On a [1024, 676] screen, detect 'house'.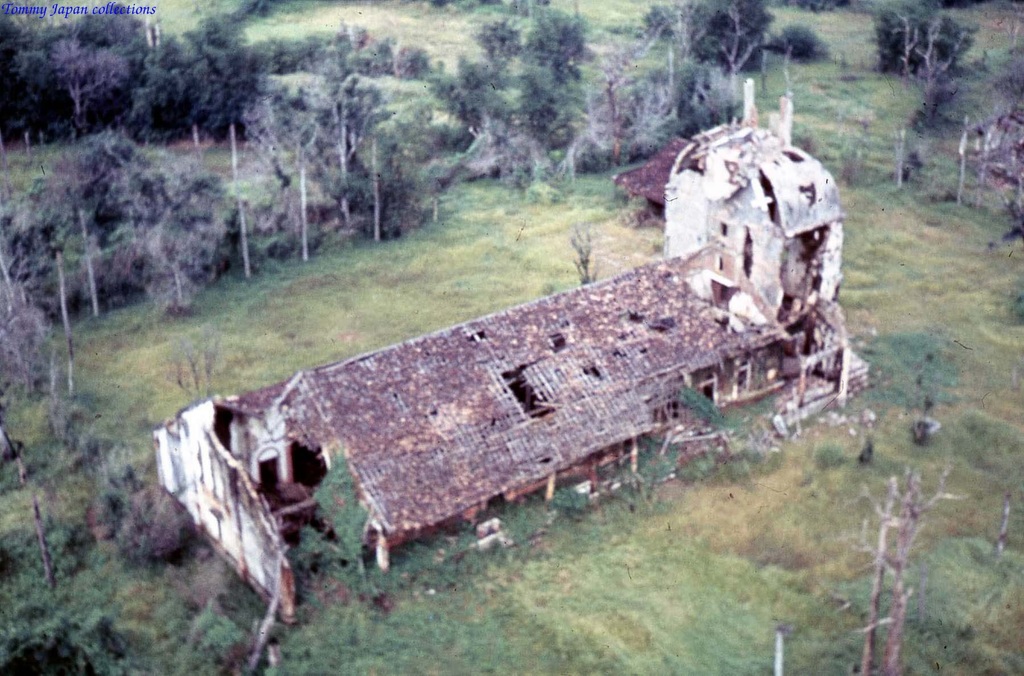
[127,75,871,636].
